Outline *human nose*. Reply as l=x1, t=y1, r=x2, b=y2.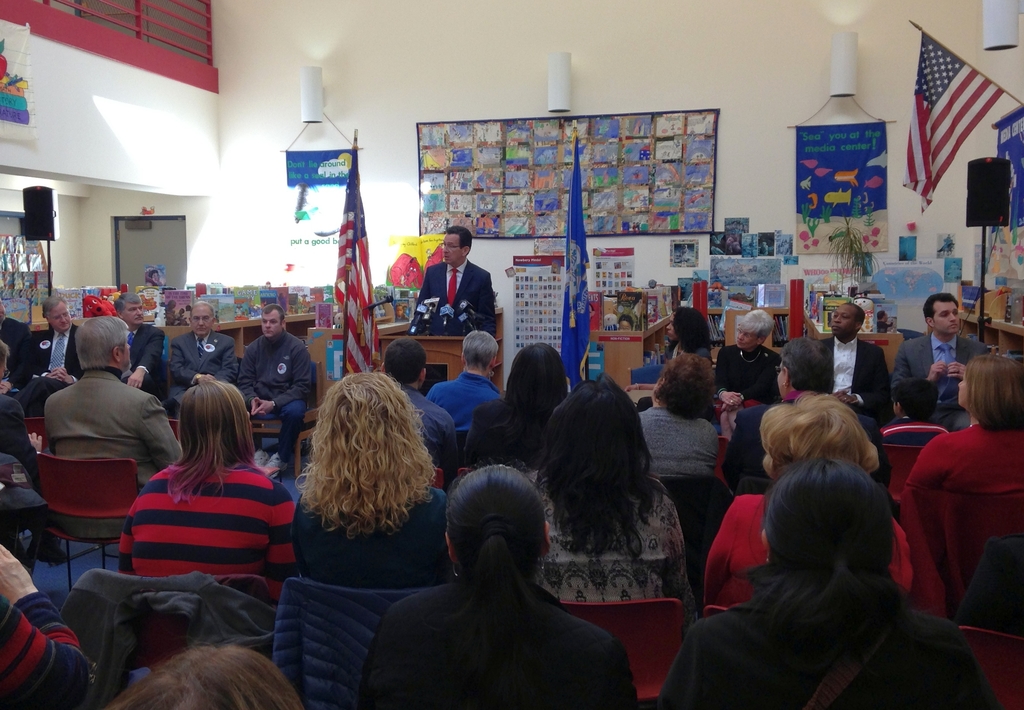
l=739, t=334, r=744, b=341.
